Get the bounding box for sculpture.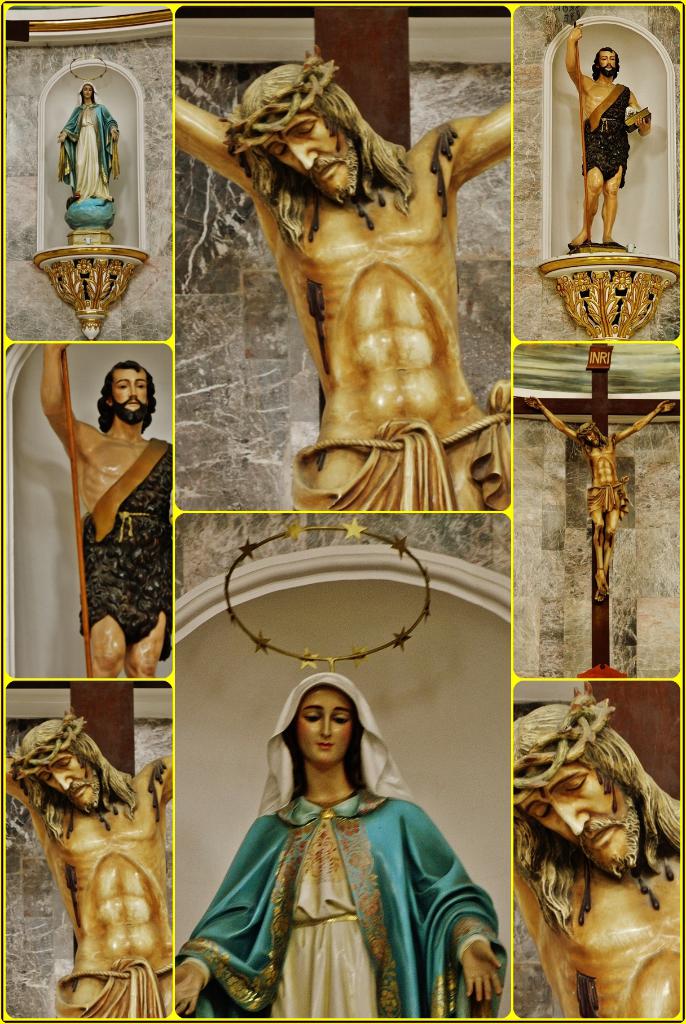
{"left": 158, "top": 36, "right": 514, "bottom": 517}.
